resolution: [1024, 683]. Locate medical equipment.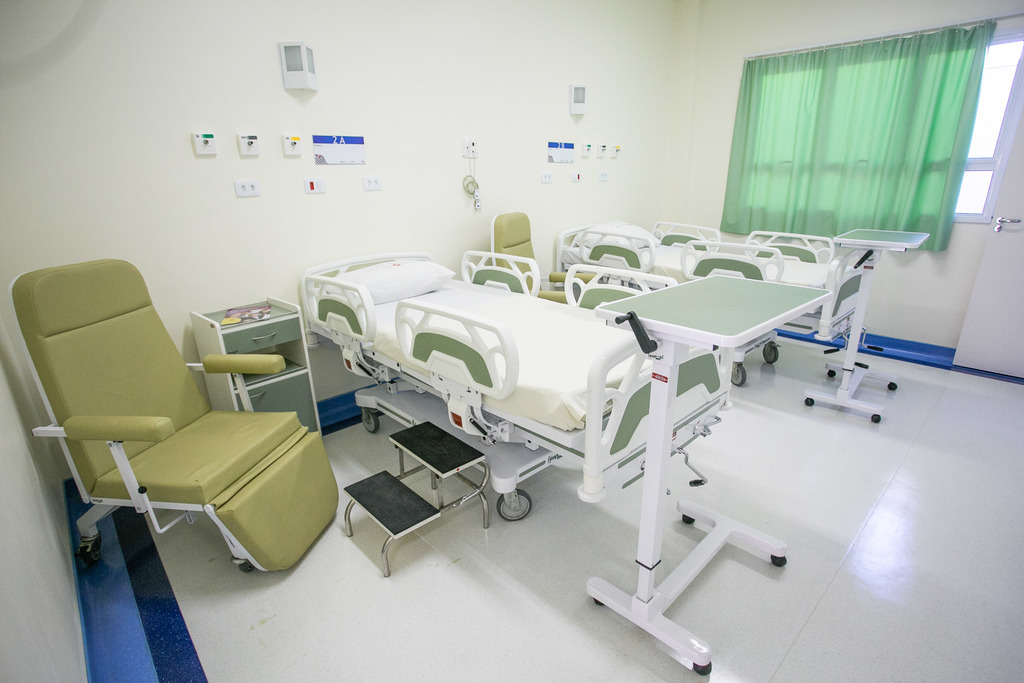
(486,205,596,304).
